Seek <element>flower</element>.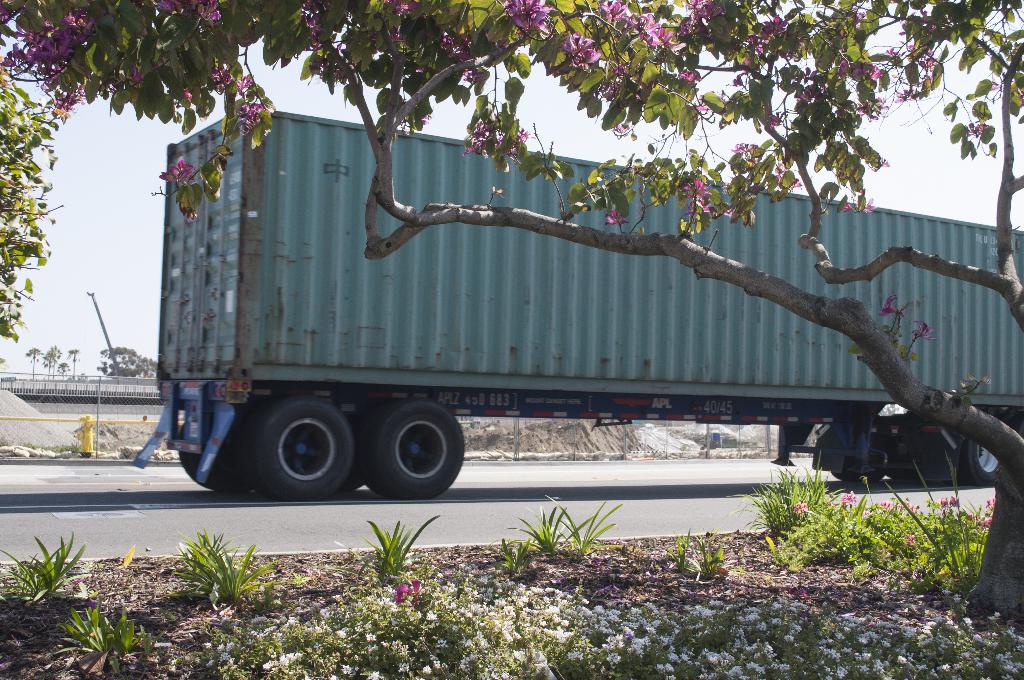
x1=559 y1=34 x2=599 y2=75.
